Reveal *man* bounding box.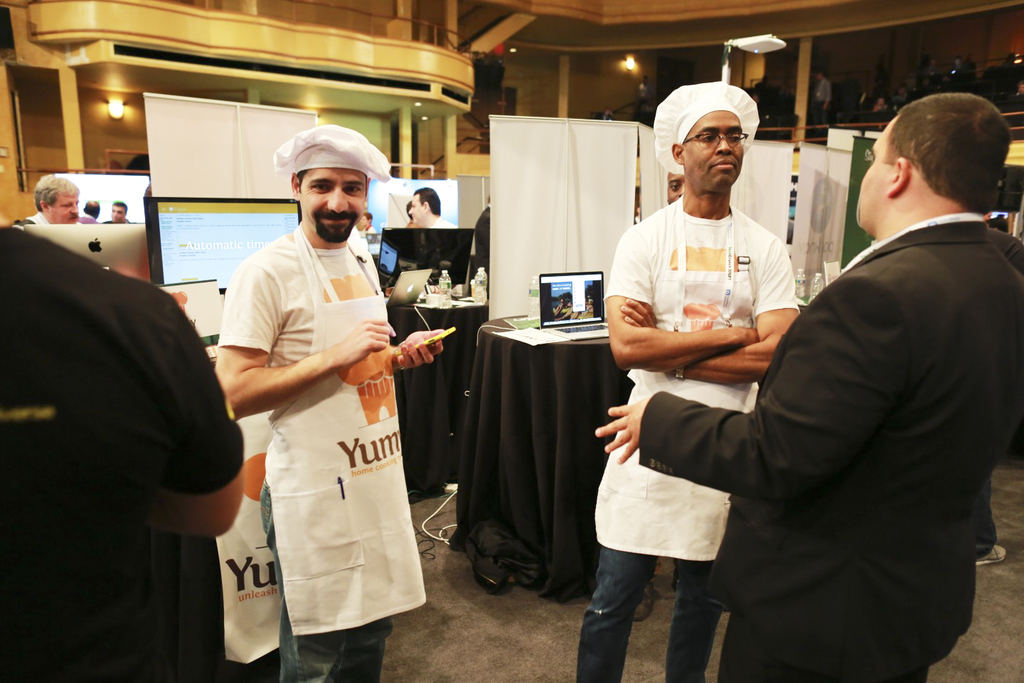
Revealed: [x1=105, y1=200, x2=129, y2=225].
